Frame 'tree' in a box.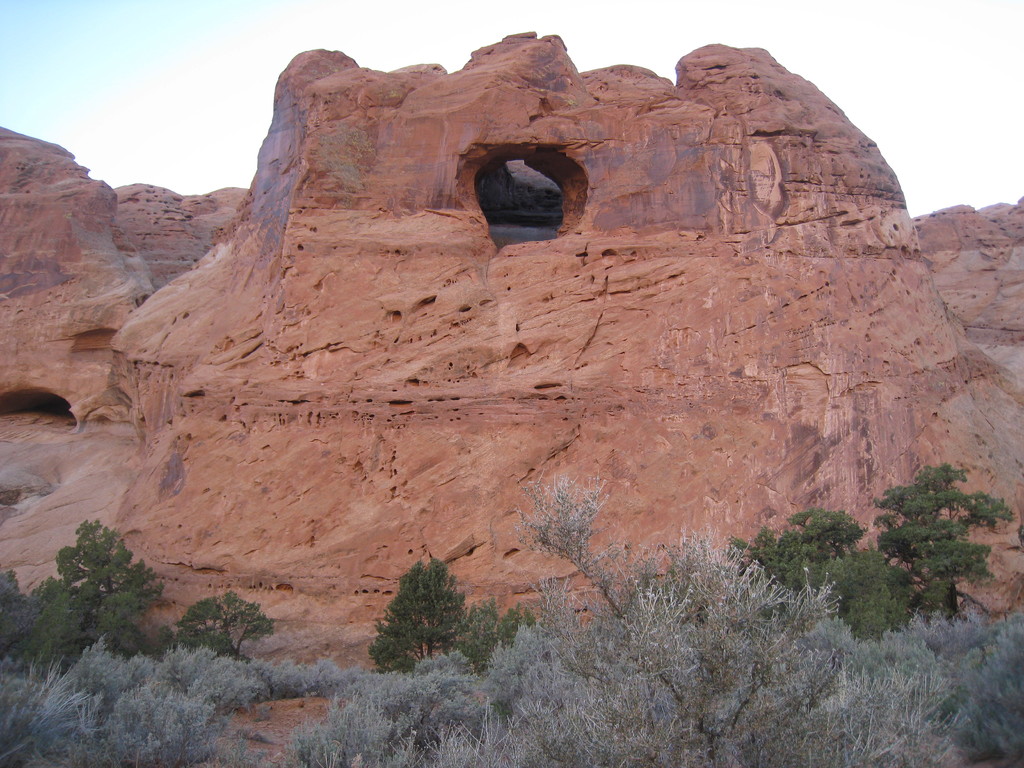
detection(172, 589, 278, 662).
